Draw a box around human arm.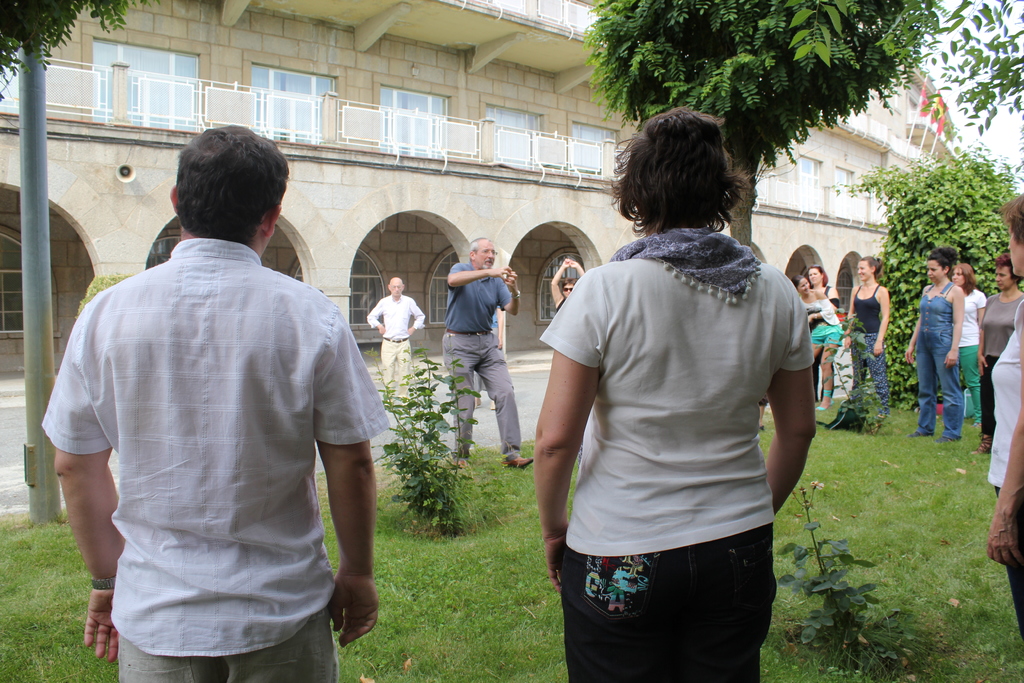
x1=945 y1=285 x2=968 y2=370.
